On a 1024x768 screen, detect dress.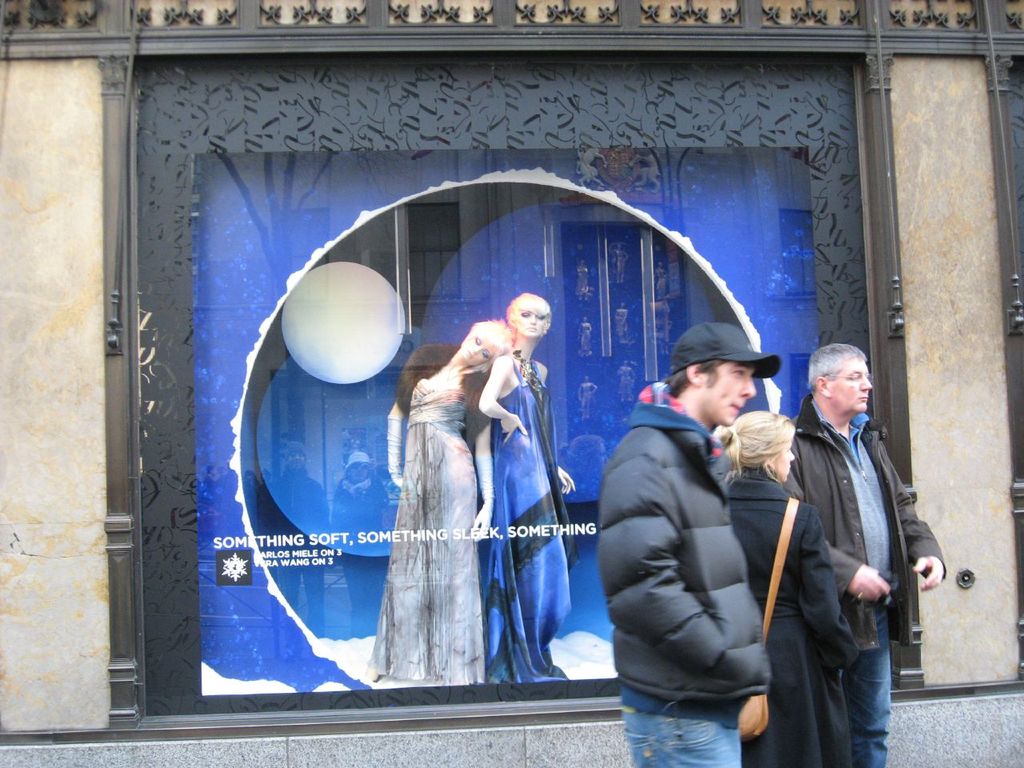
bbox=[370, 378, 486, 686].
